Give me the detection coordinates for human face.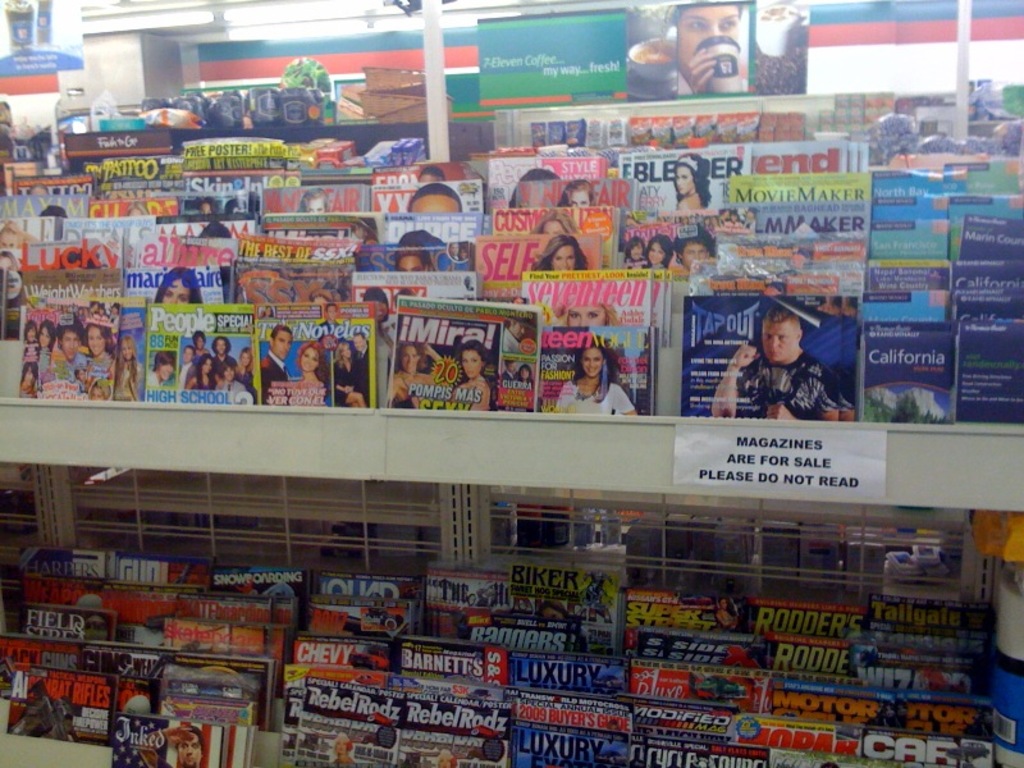
crop(36, 326, 52, 347).
